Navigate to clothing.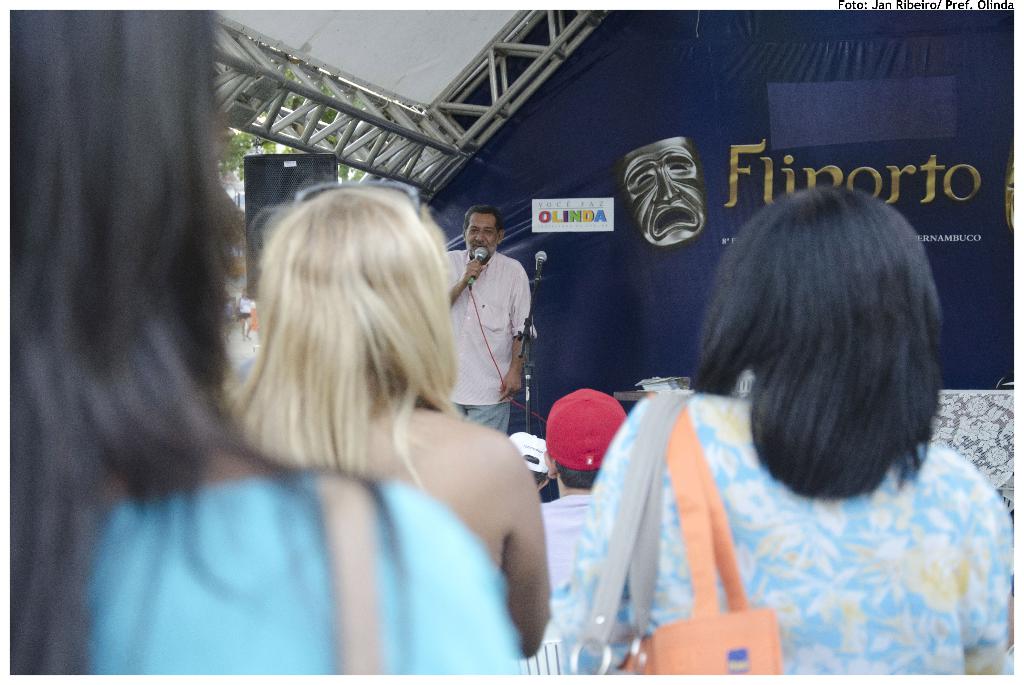
Navigation target: bbox=(77, 459, 526, 681).
